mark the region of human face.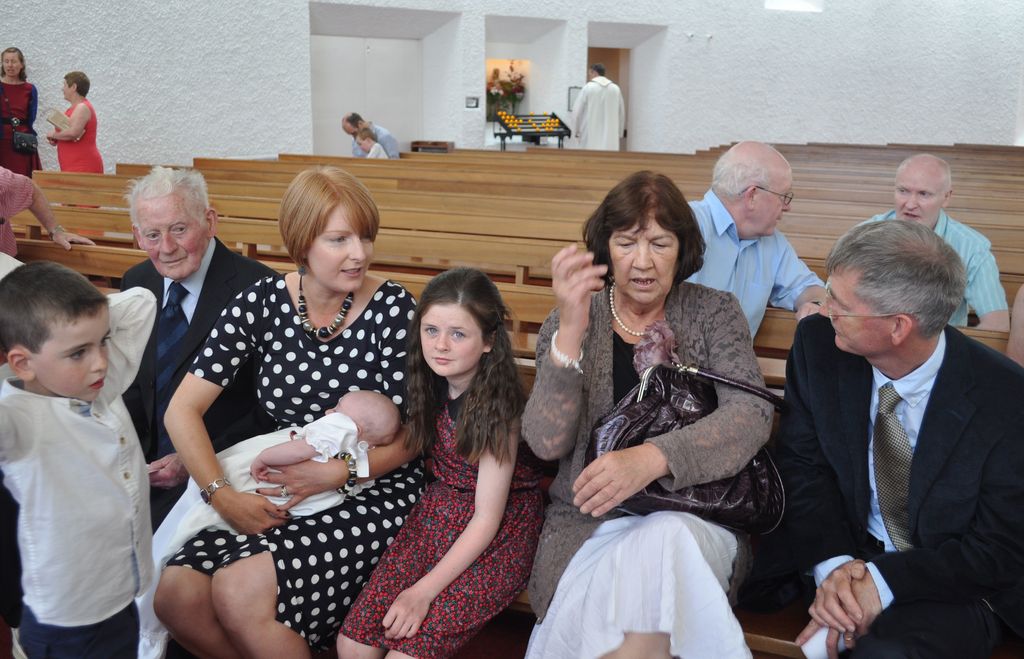
Region: <bbox>355, 140, 364, 152</bbox>.
